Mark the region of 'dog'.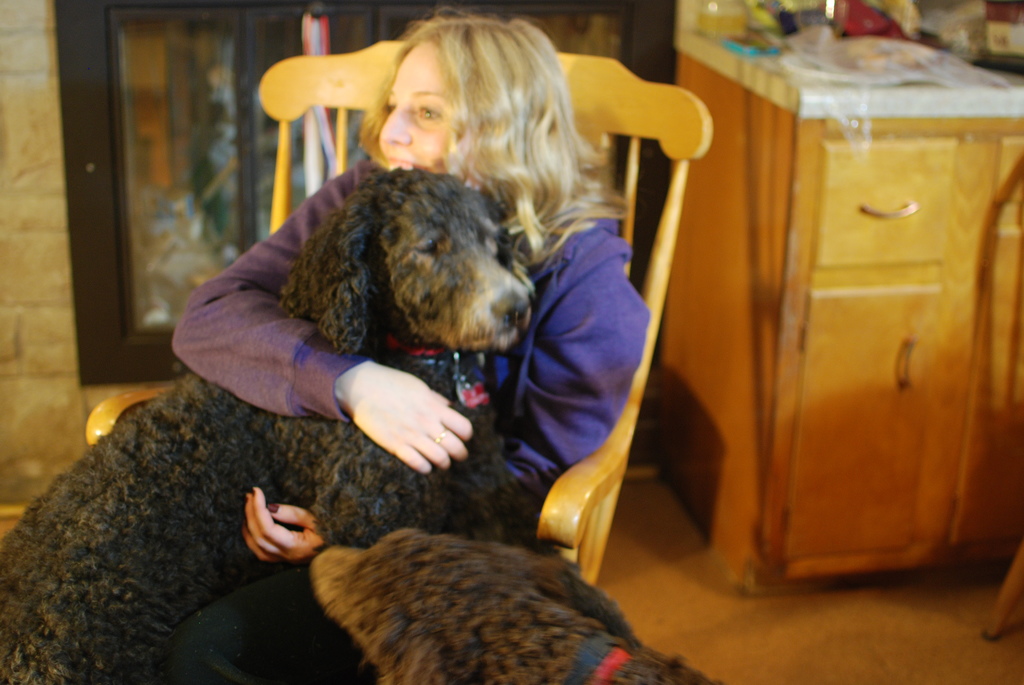
Region: bbox=[0, 169, 540, 684].
